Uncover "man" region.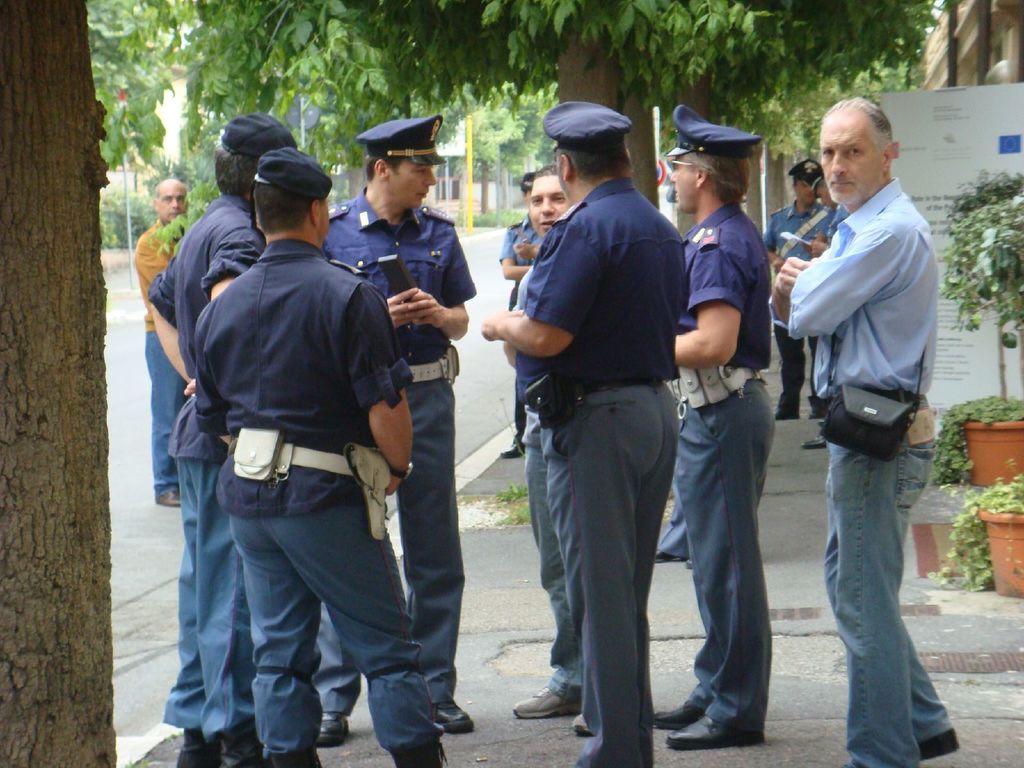
Uncovered: {"x1": 500, "y1": 169, "x2": 535, "y2": 456}.
